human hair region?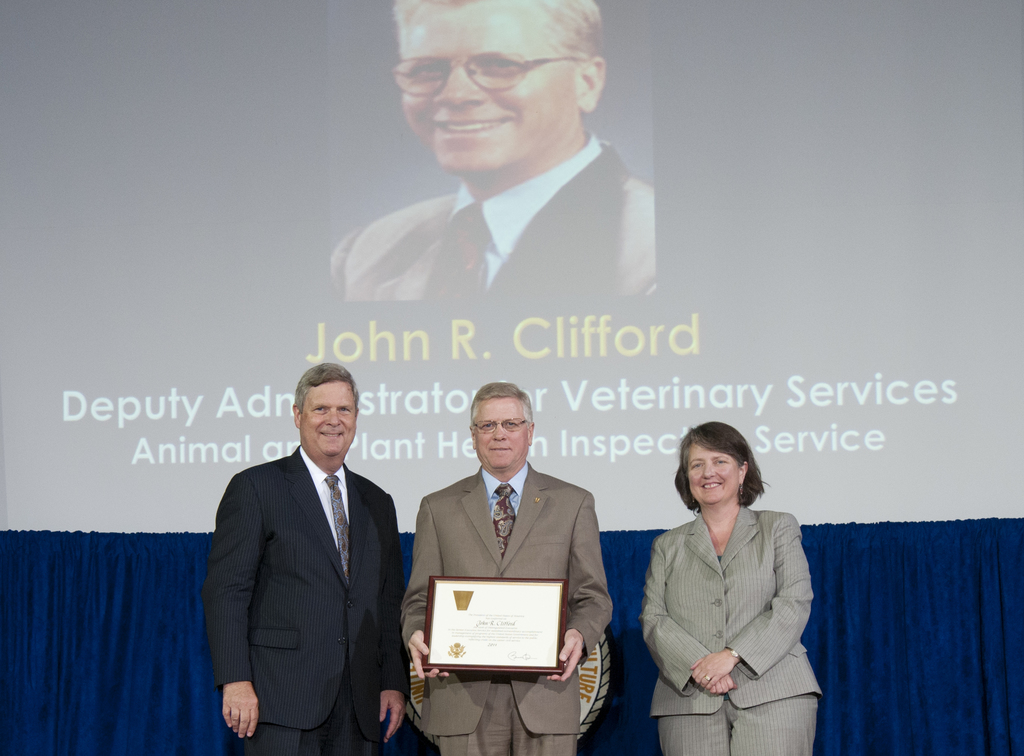
<box>294,362,358,416</box>
